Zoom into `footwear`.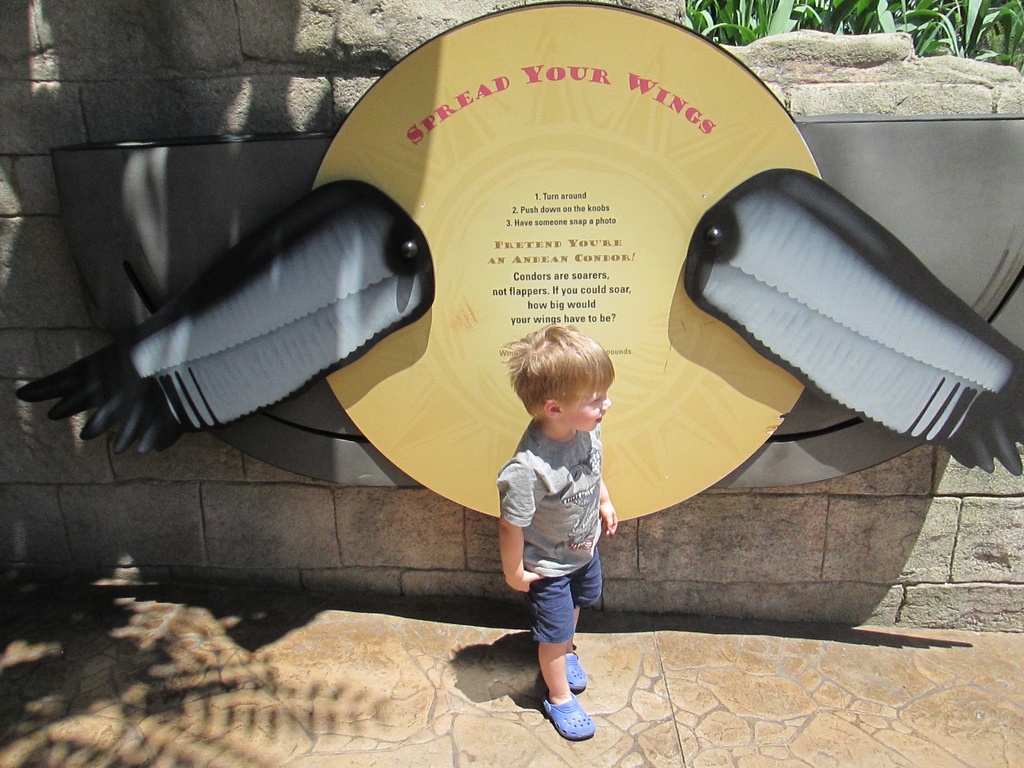
Zoom target: 561,648,586,695.
